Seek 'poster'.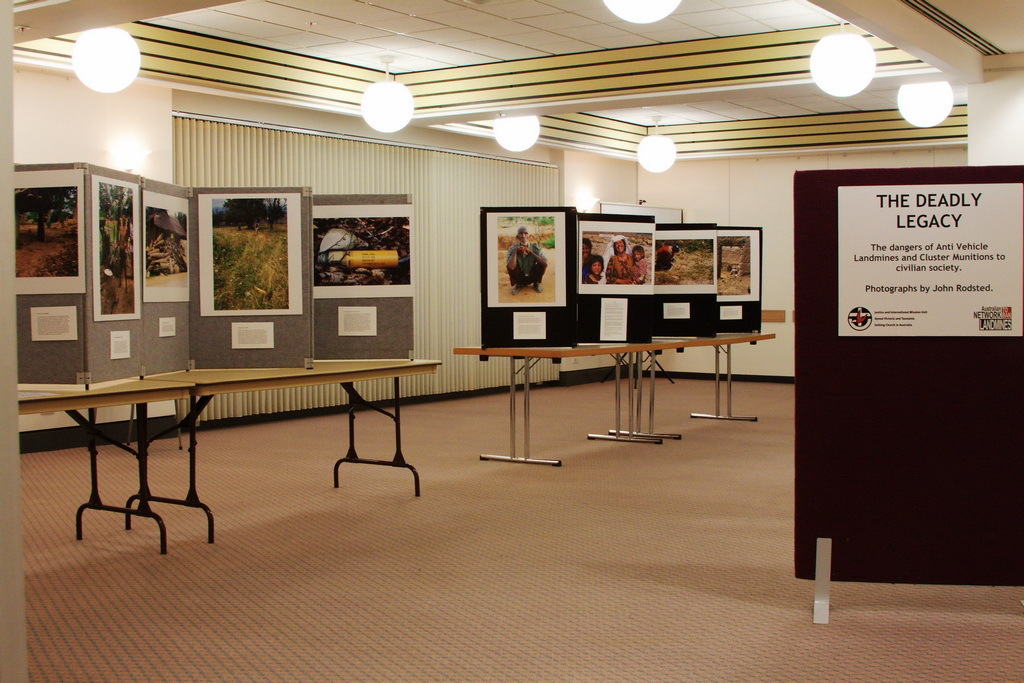
Rect(836, 183, 1022, 339).
